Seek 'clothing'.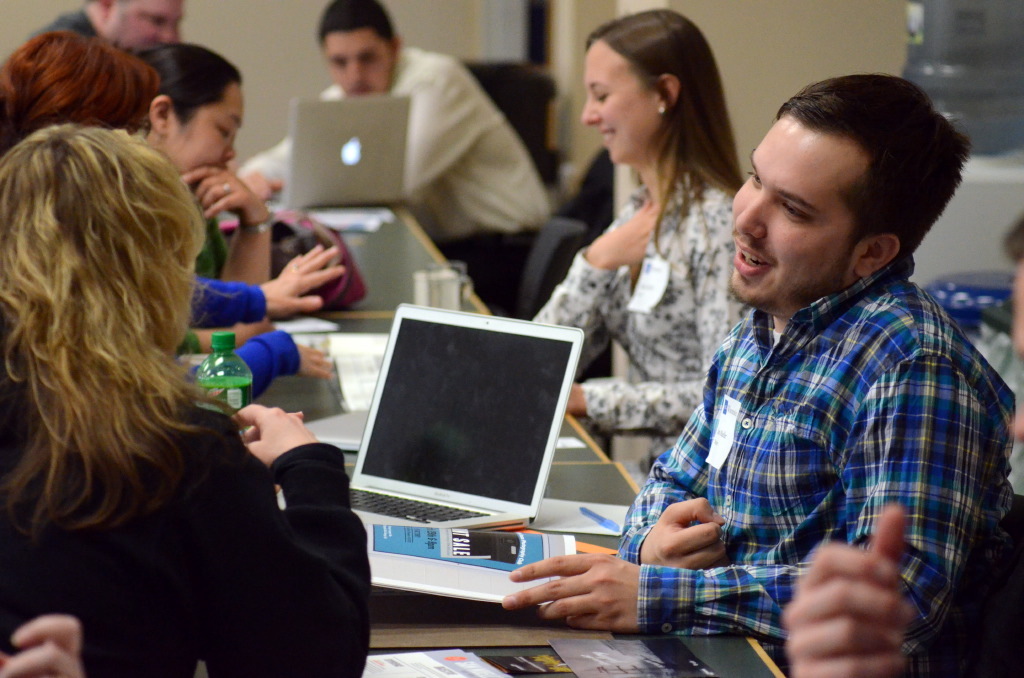
locate(623, 205, 1000, 648).
